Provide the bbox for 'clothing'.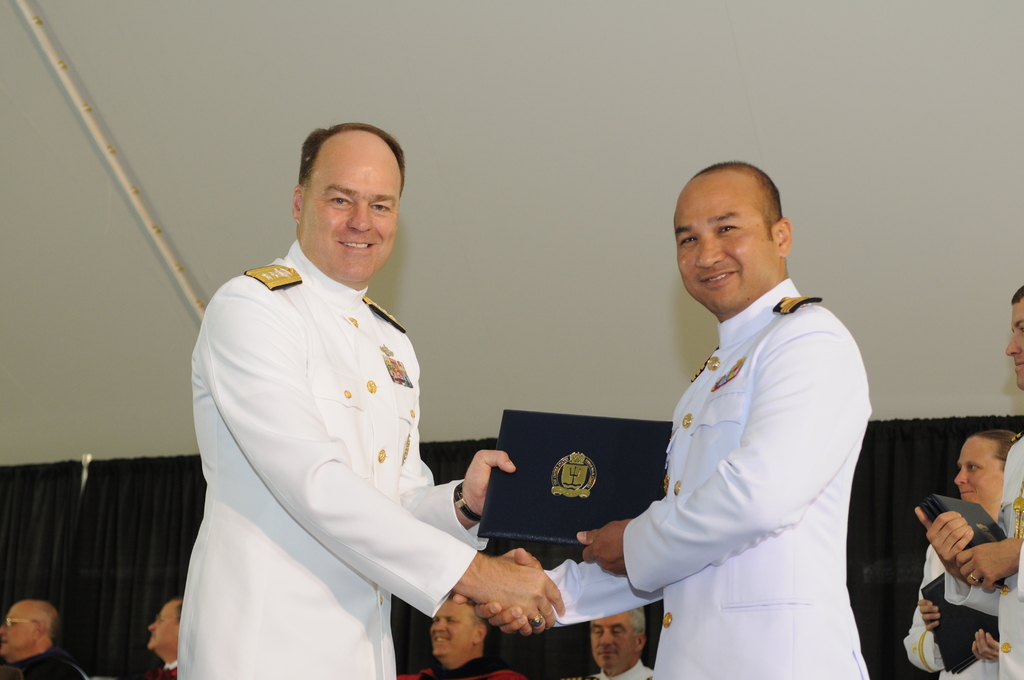
select_region(545, 273, 890, 679).
